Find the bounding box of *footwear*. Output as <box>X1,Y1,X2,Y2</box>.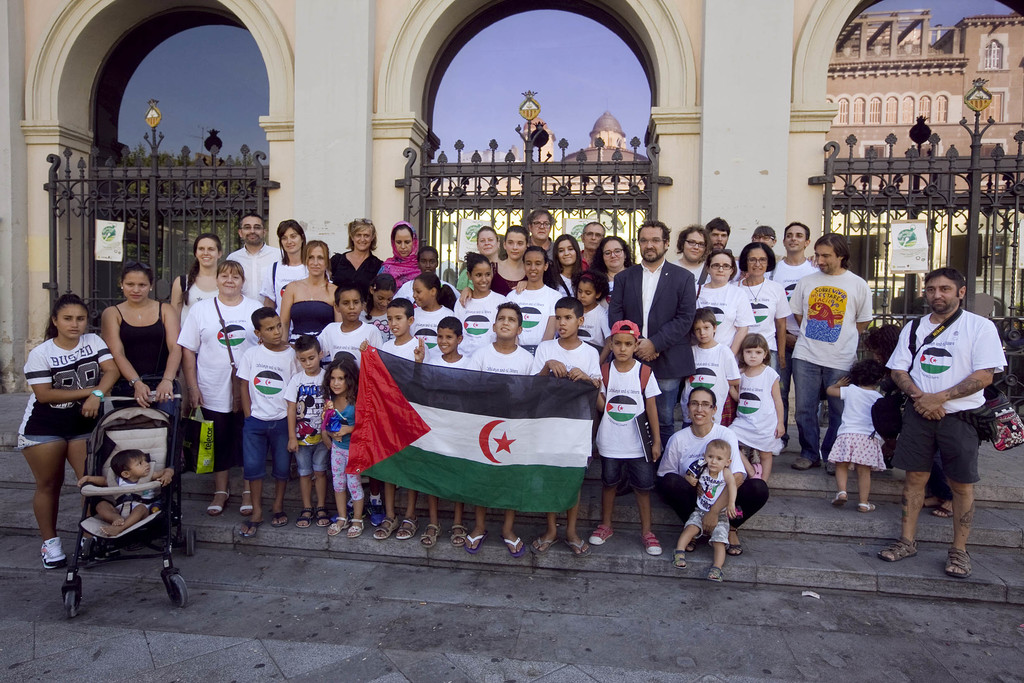
<box>371,518,397,538</box>.
